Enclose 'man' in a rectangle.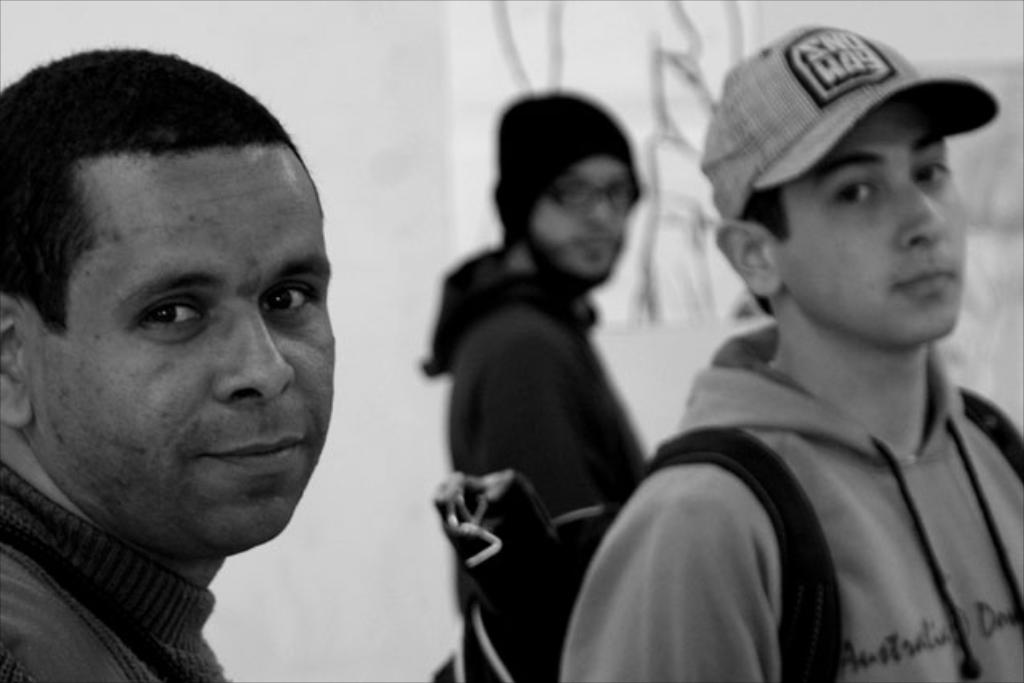
box(564, 26, 1022, 681).
